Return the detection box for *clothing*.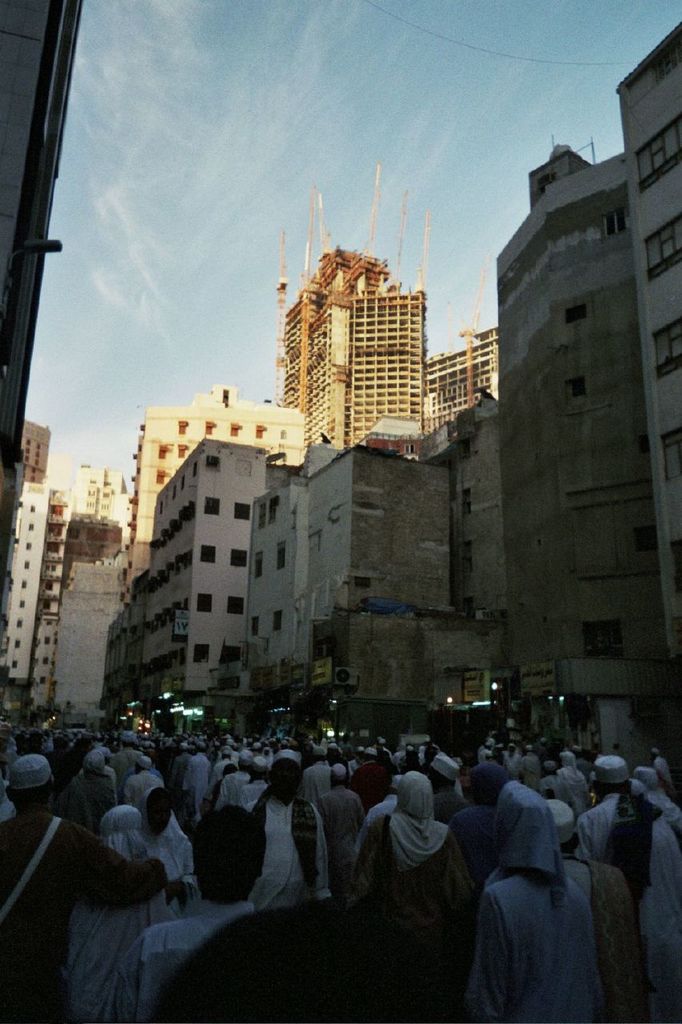
select_region(210, 753, 232, 798).
